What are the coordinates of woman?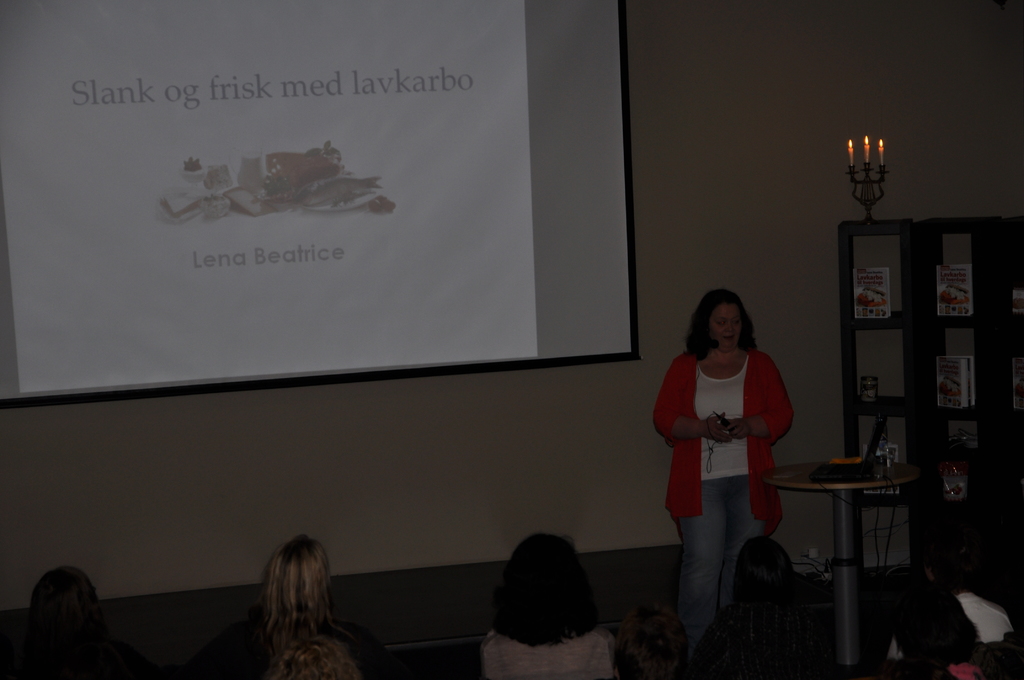
{"x1": 476, "y1": 530, "x2": 633, "y2": 679}.
